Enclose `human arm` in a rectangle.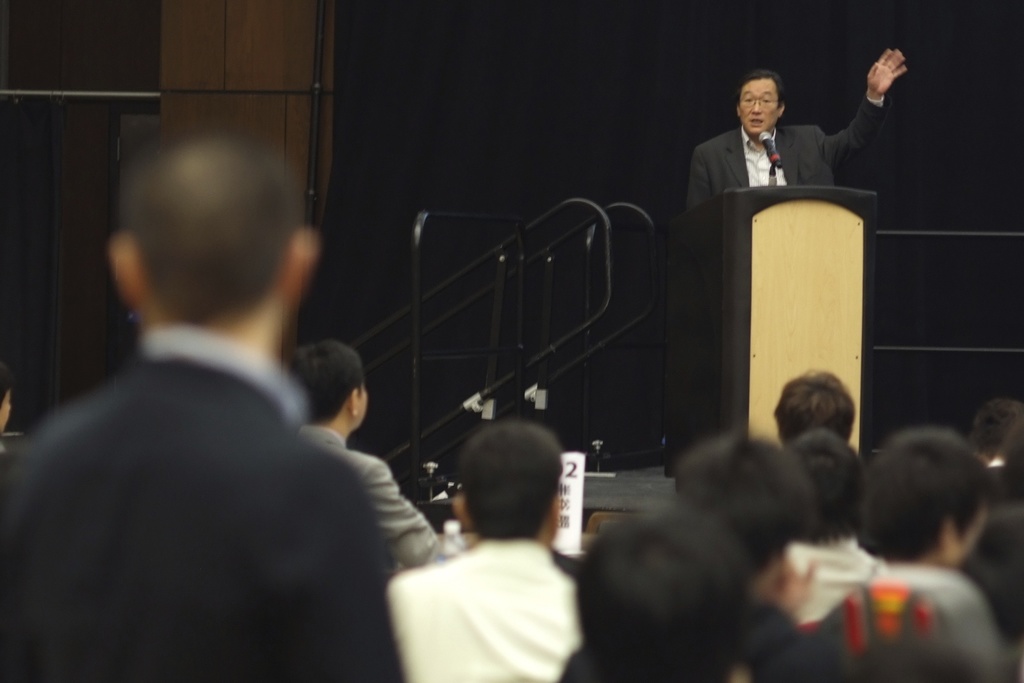
bbox=(362, 457, 440, 566).
